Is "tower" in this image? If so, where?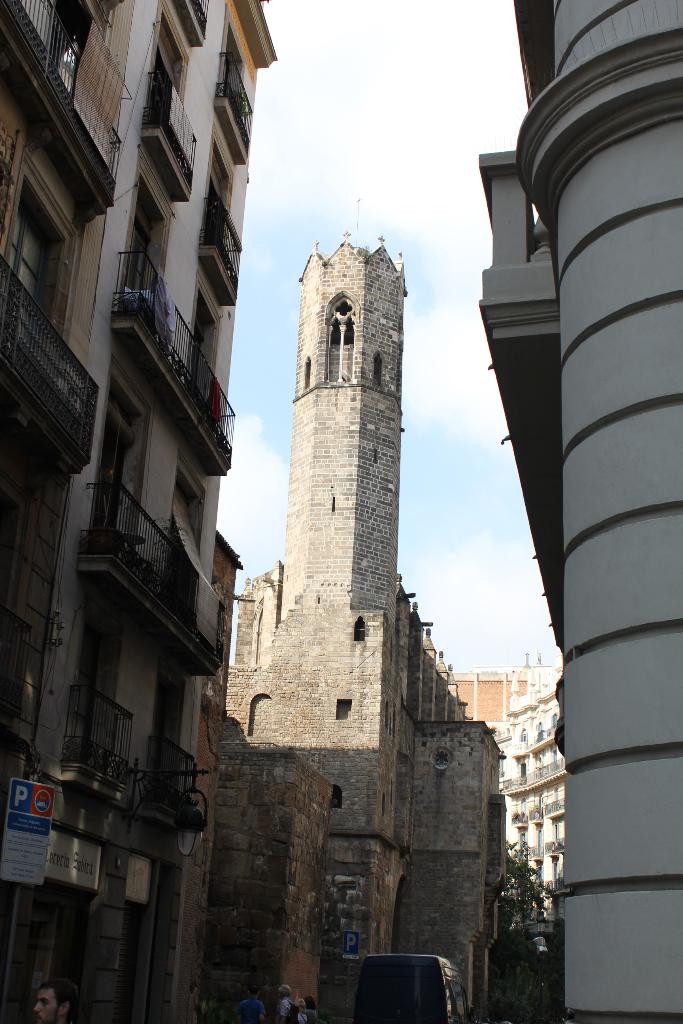
Yes, at [479,1,682,1023].
